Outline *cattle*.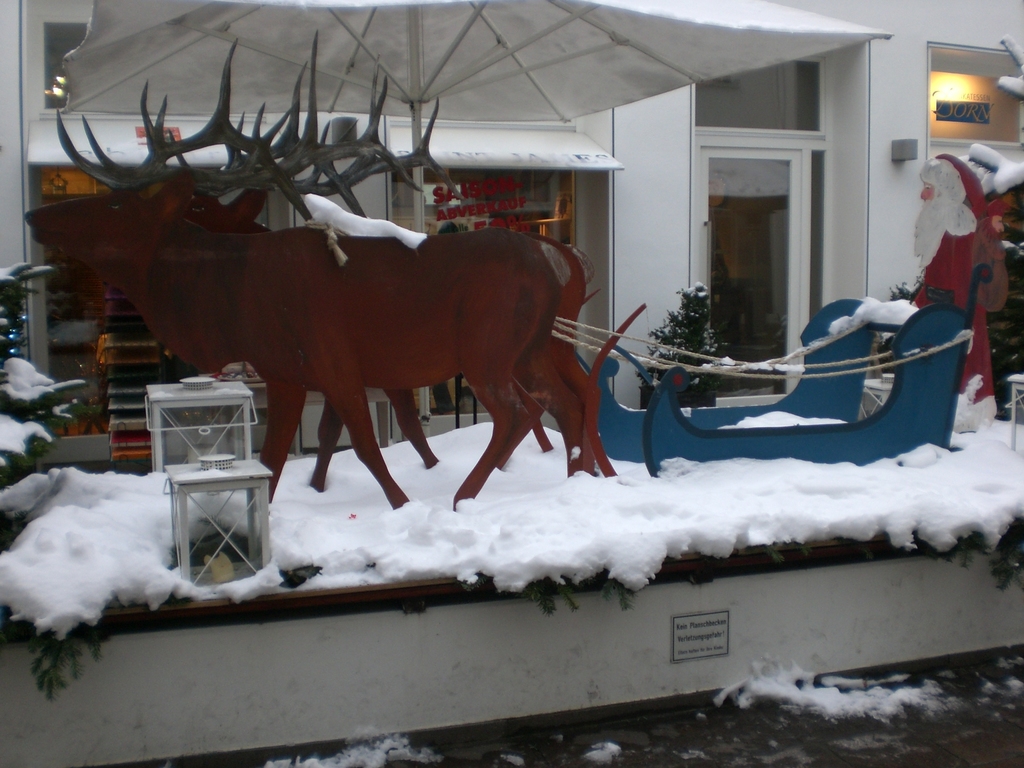
Outline: [x1=206, y1=33, x2=619, y2=492].
